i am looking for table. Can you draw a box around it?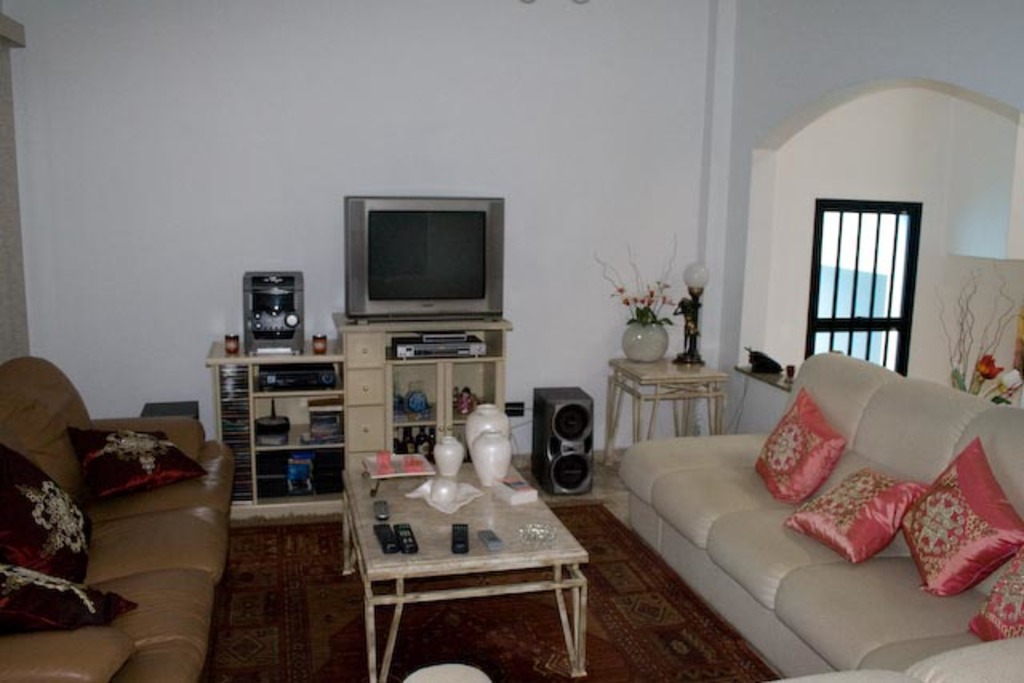
Sure, the bounding box is BBox(330, 454, 610, 672).
